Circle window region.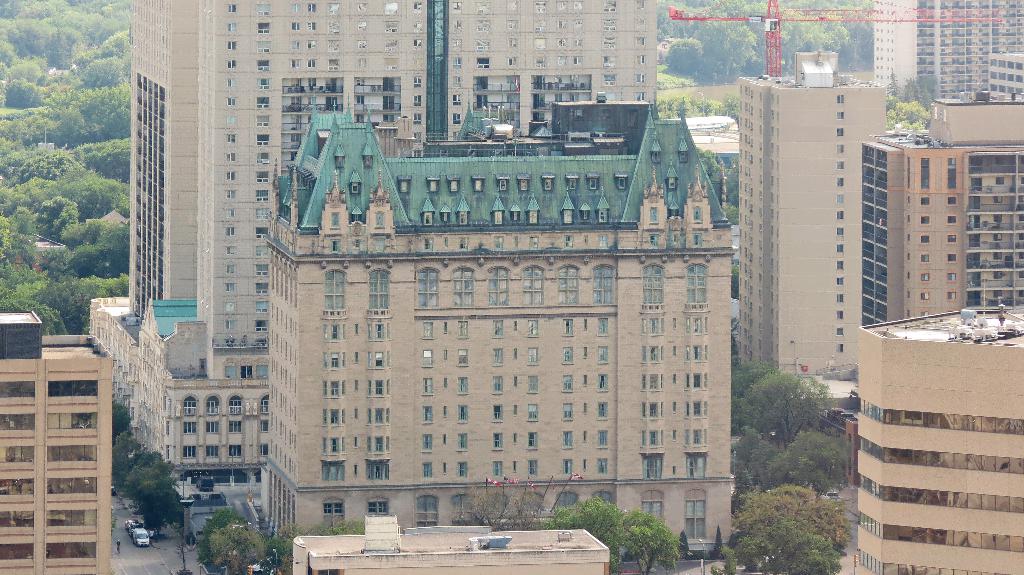
Region: 583/432/584/444.
